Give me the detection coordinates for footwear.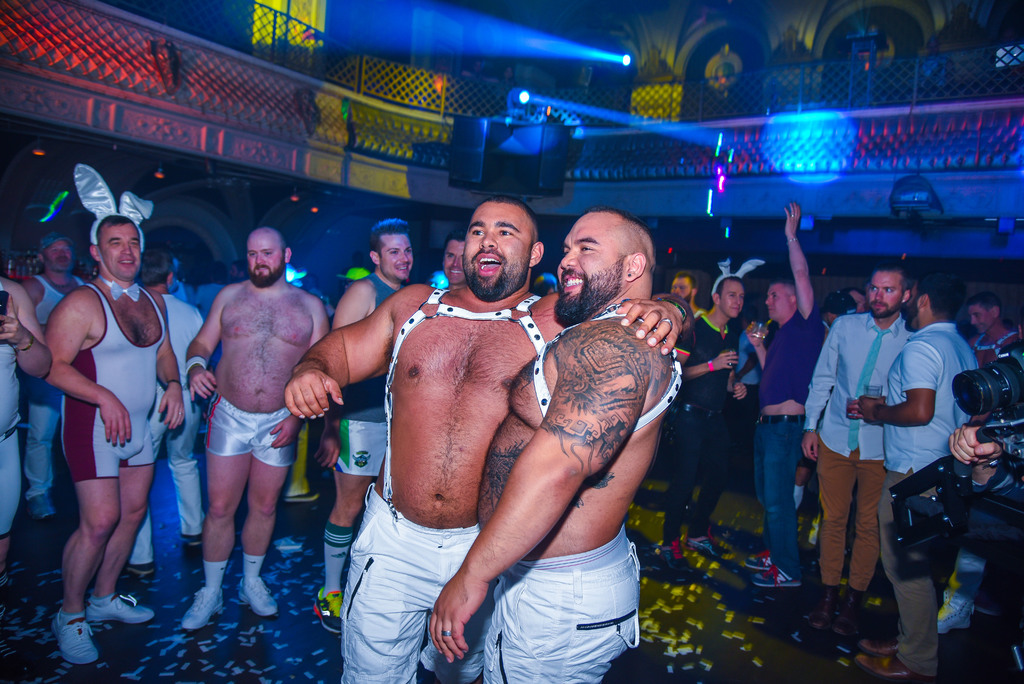
832 578 870 637.
